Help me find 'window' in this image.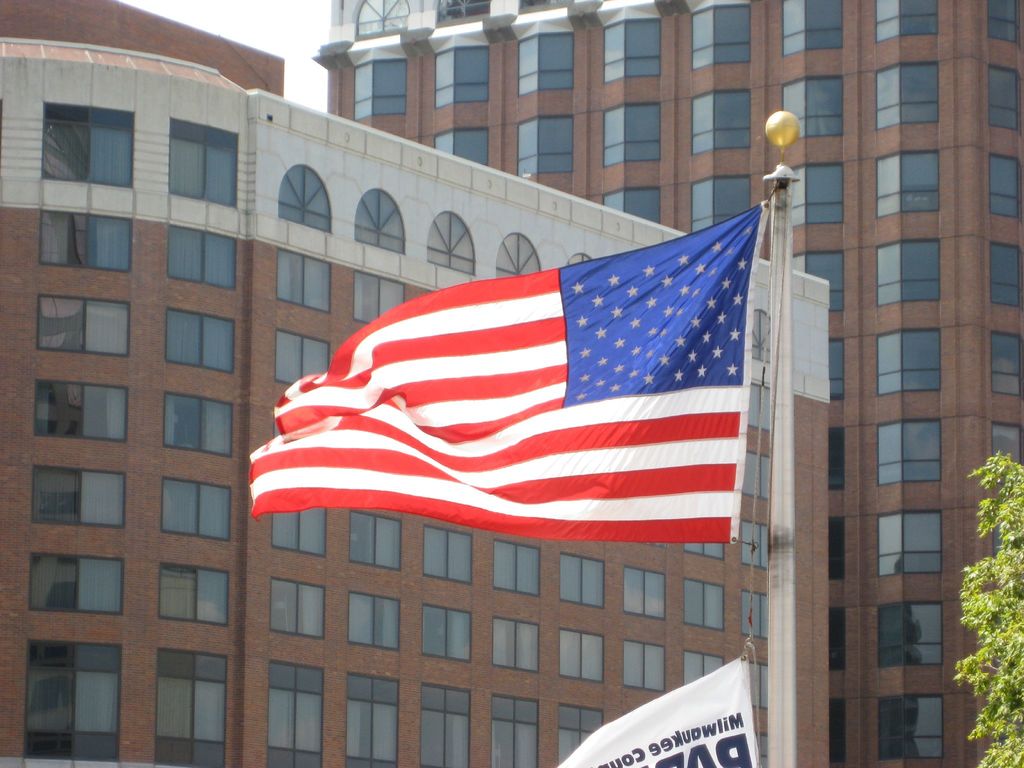
Found it: Rect(987, 0, 1016, 43).
